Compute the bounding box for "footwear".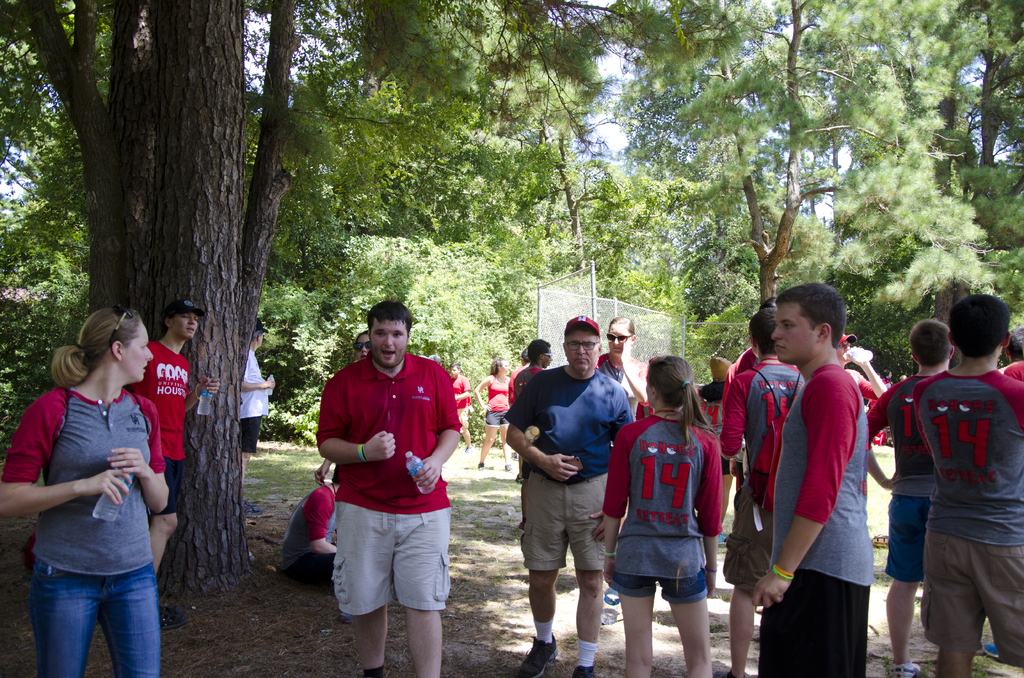
{"left": 890, "top": 664, "right": 918, "bottom": 677}.
